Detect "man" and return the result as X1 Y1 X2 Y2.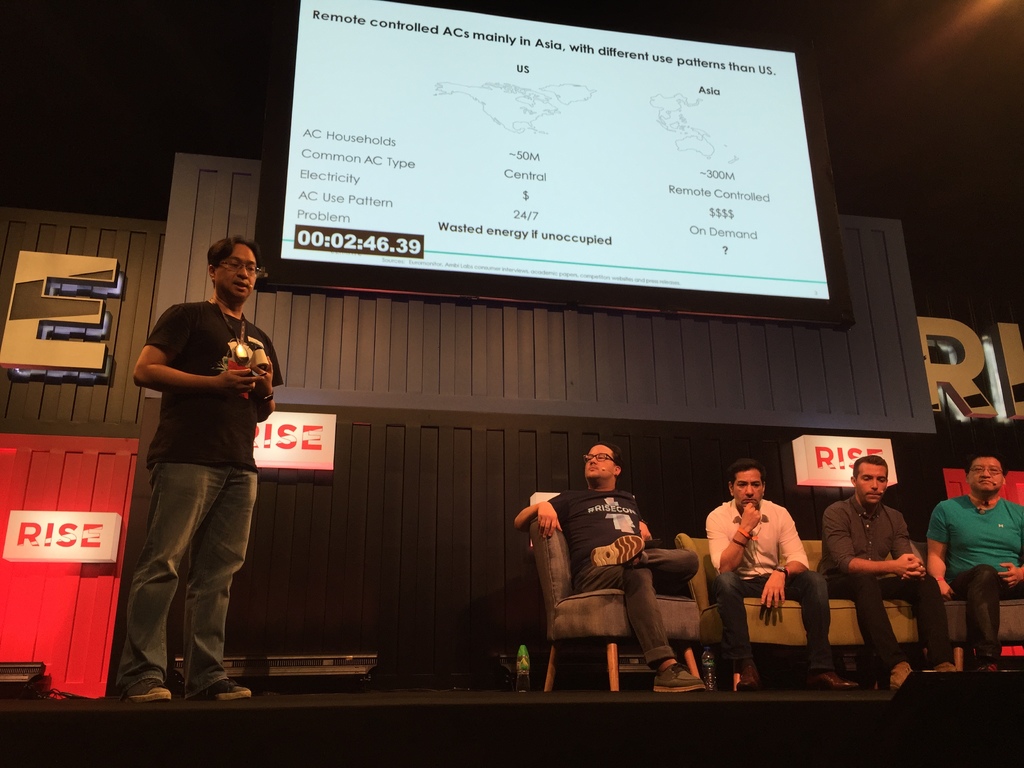
509 439 700 689.
